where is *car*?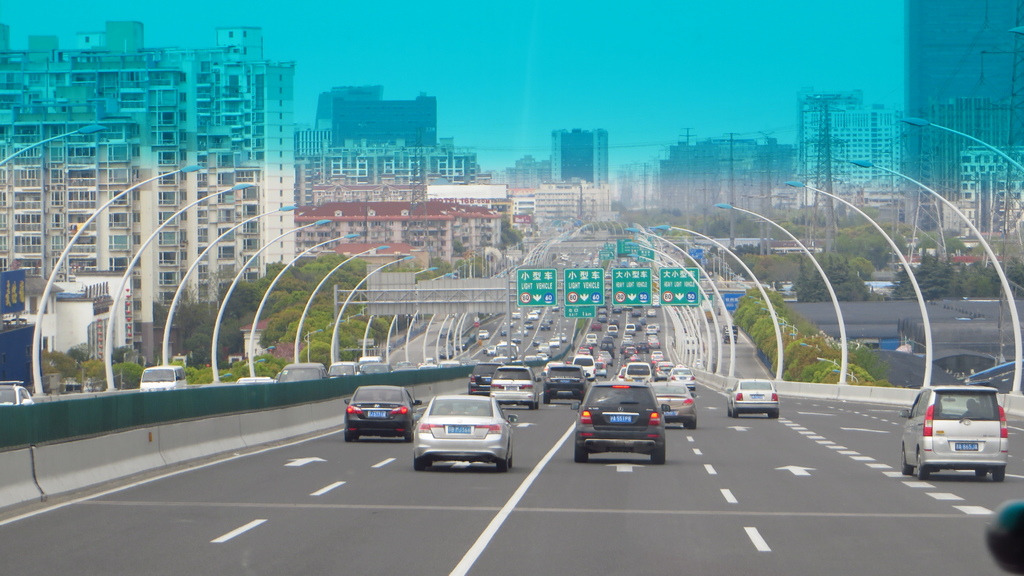
[x1=342, y1=378, x2=426, y2=440].
